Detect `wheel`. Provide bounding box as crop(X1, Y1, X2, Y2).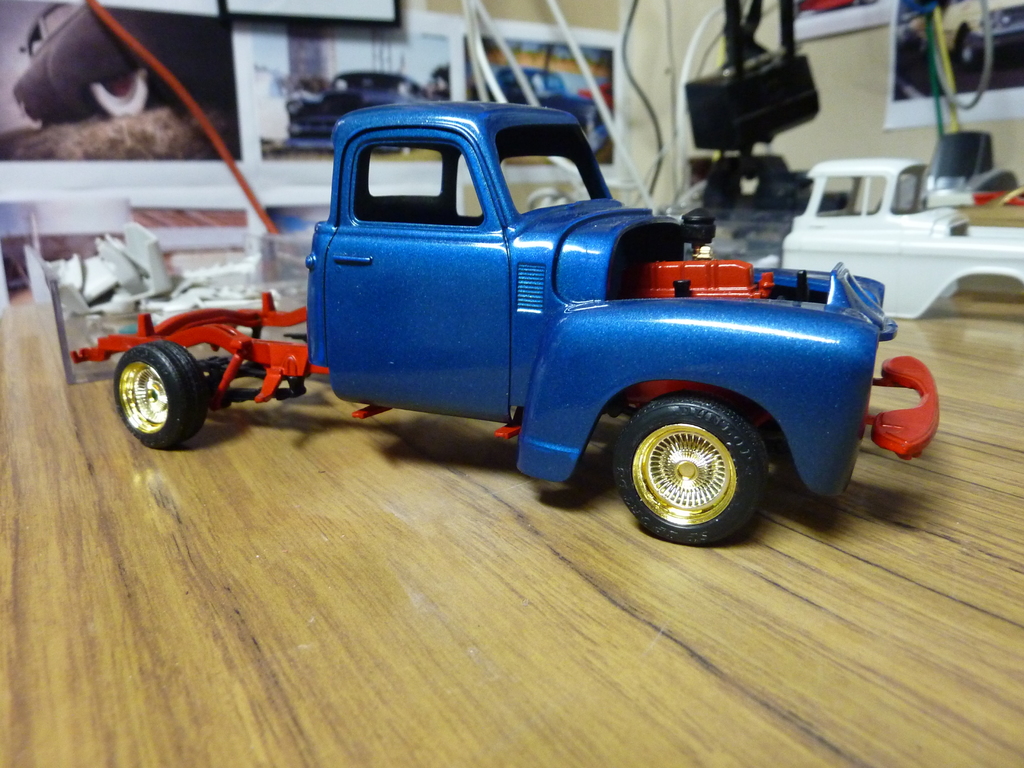
crop(107, 340, 204, 447).
